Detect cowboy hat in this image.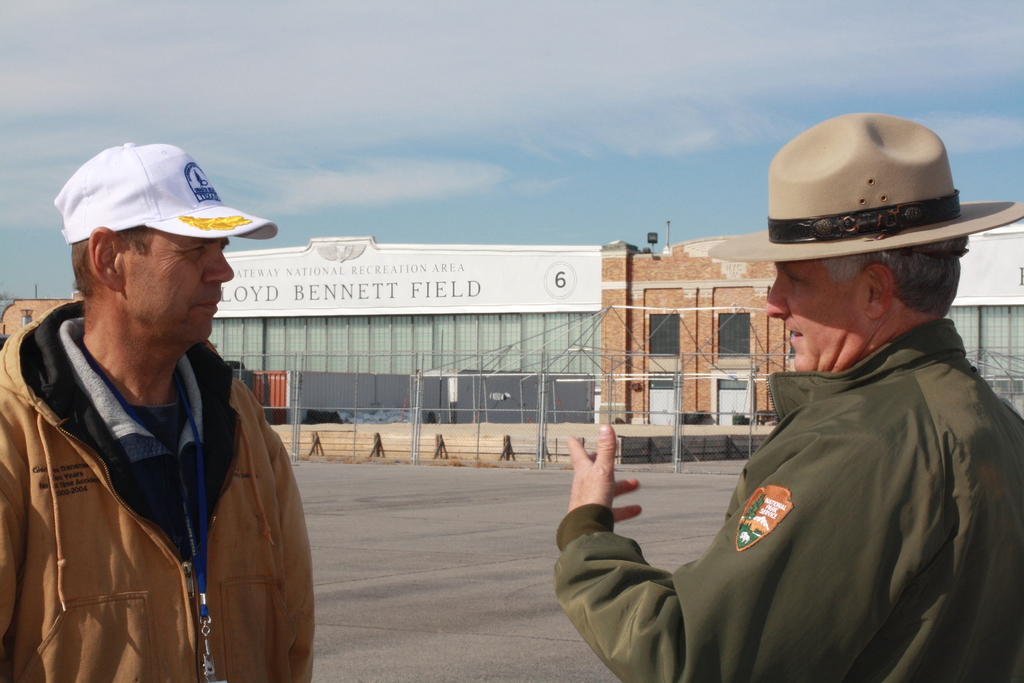
Detection: bbox=[748, 105, 995, 283].
